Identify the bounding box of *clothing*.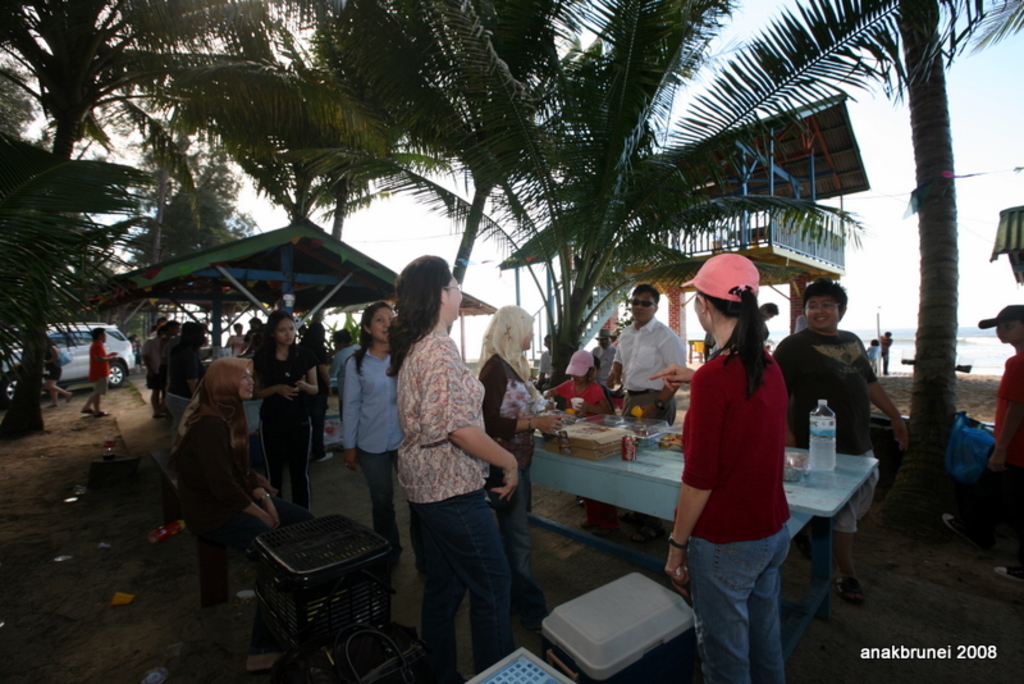
region(256, 342, 317, 516).
